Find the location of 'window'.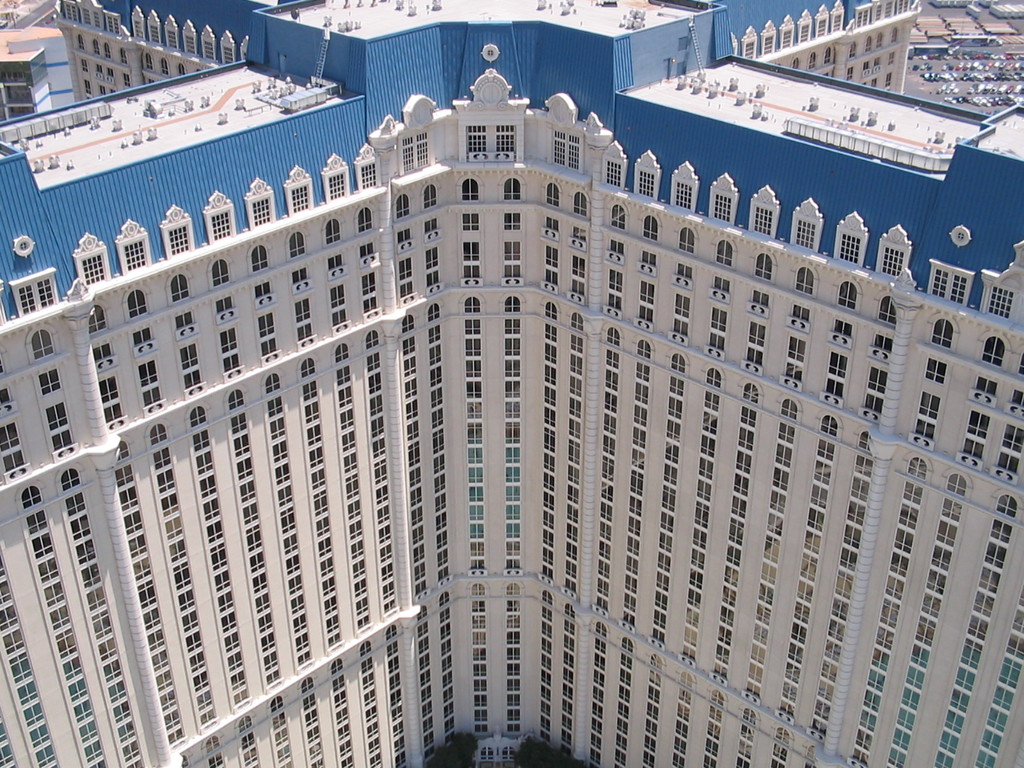
Location: BBox(324, 218, 340, 243).
